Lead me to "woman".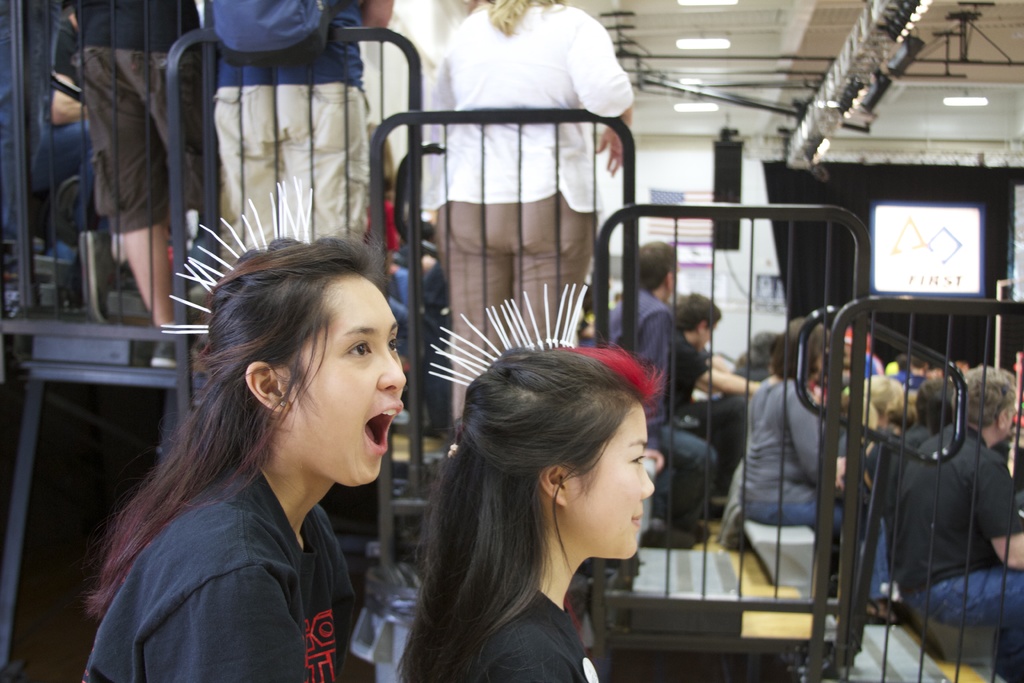
Lead to 70/235/444/680.
